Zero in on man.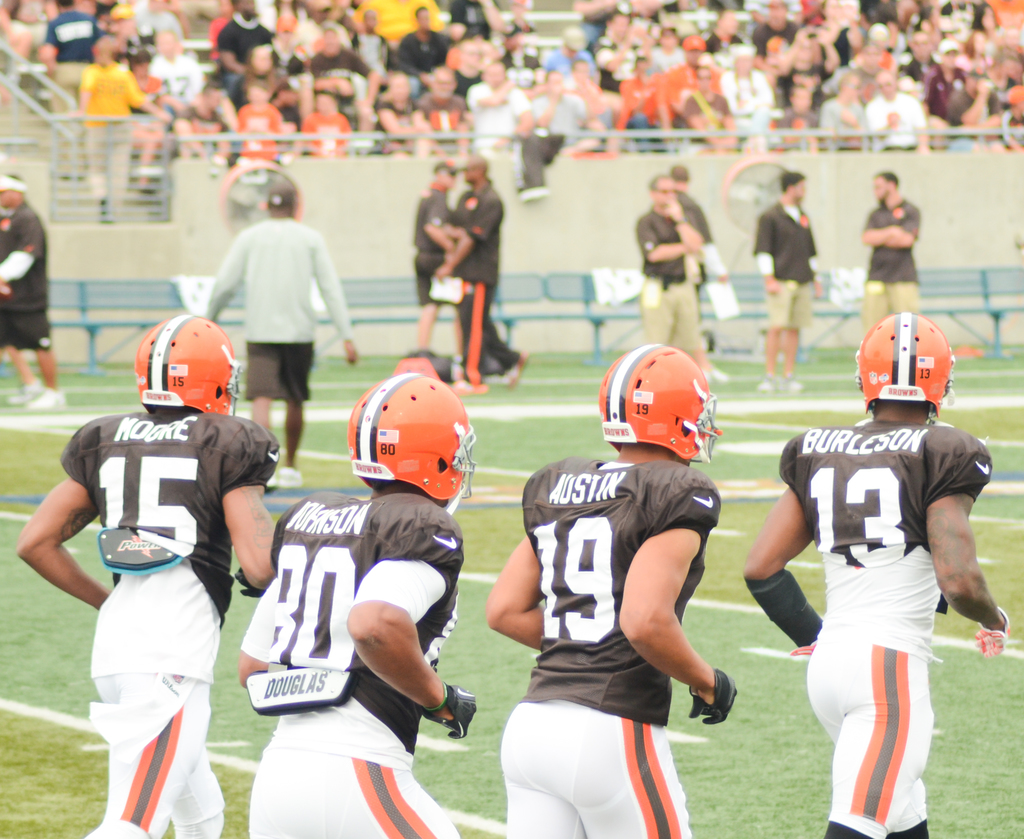
Zeroed in: [left=751, top=171, right=819, bottom=390].
